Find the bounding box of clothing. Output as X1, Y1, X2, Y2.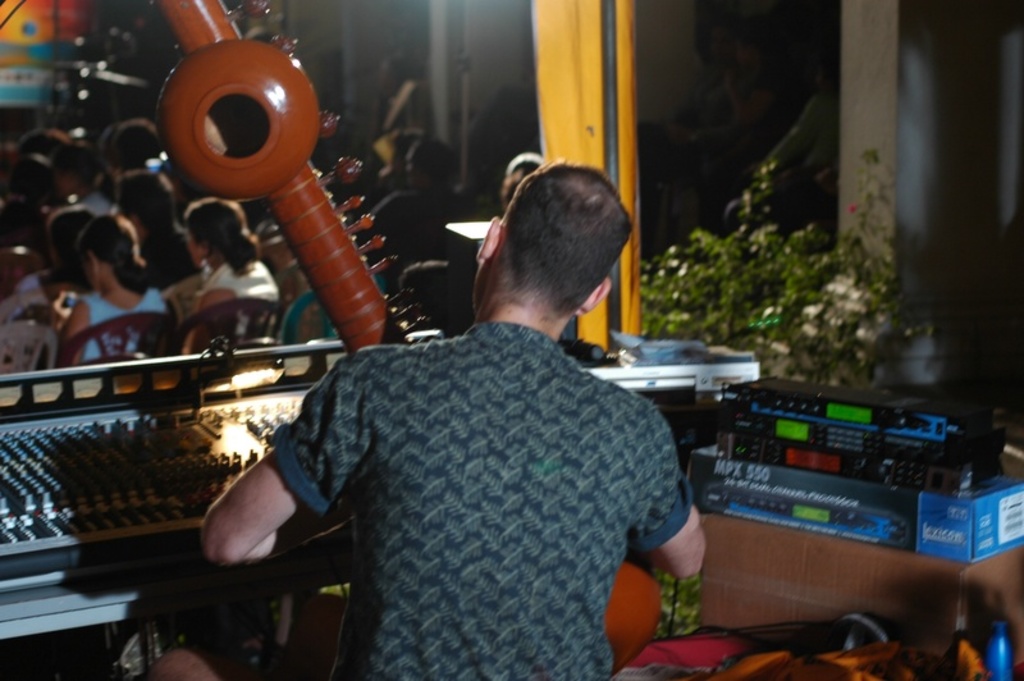
186, 255, 306, 352.
